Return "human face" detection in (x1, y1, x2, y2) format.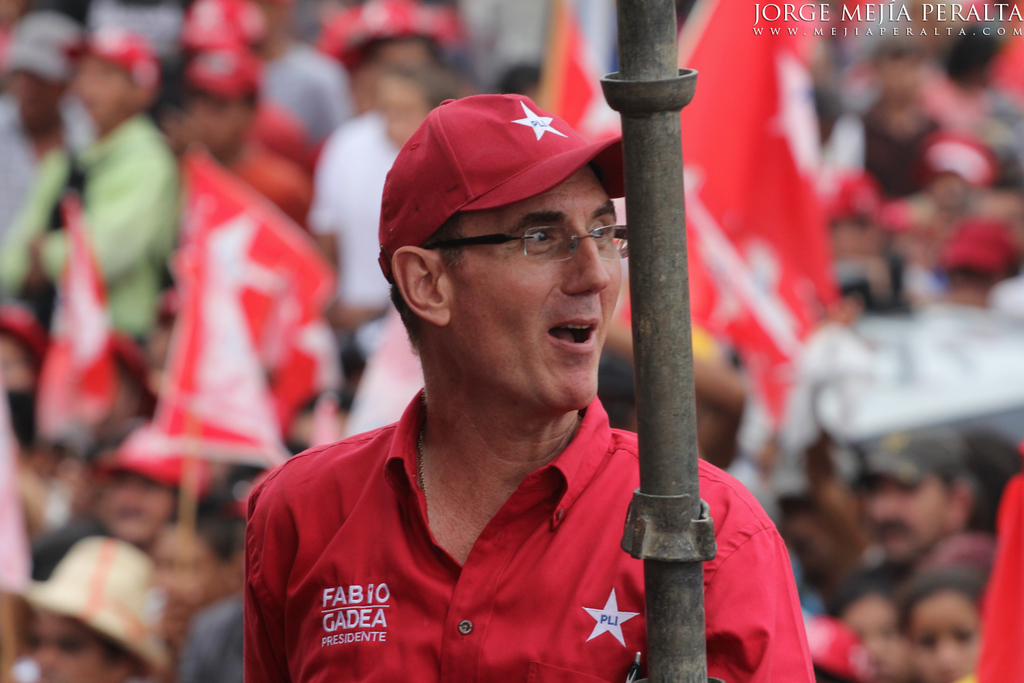
(847, 596, 905, 682).
